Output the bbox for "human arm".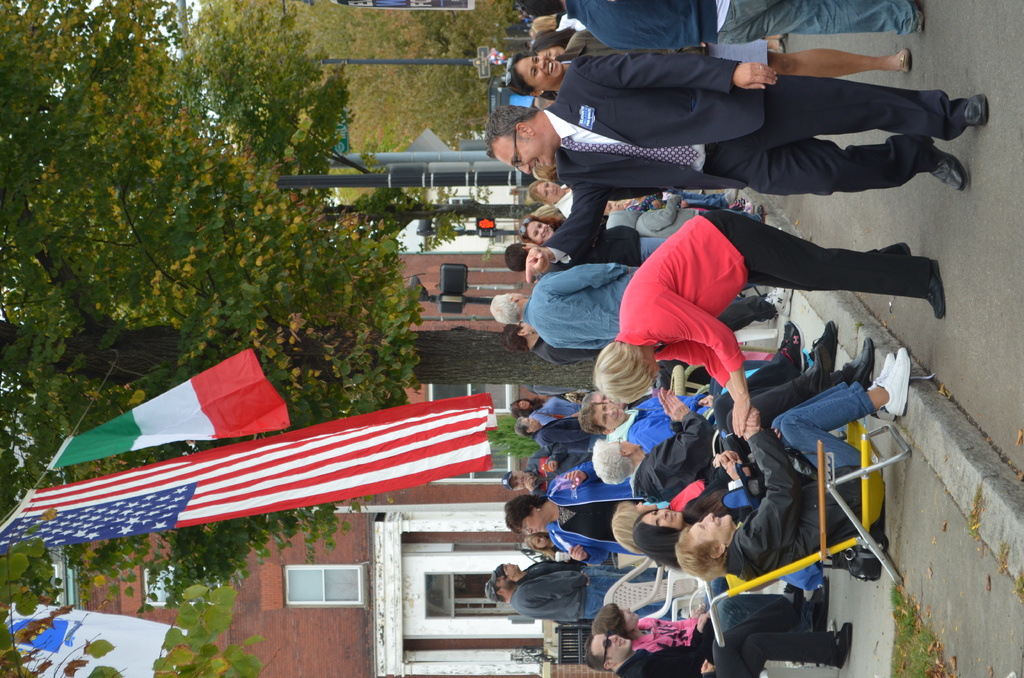
(x1=525, y1=181, x2=605, y2=286).
